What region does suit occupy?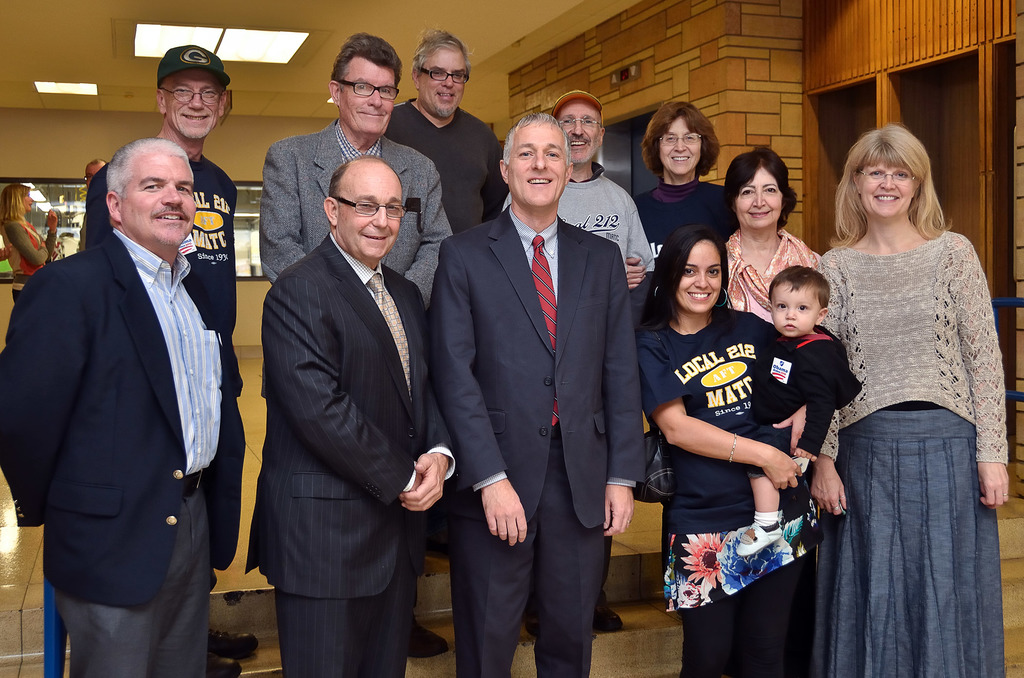
detection(252, 111, 447, 328).
